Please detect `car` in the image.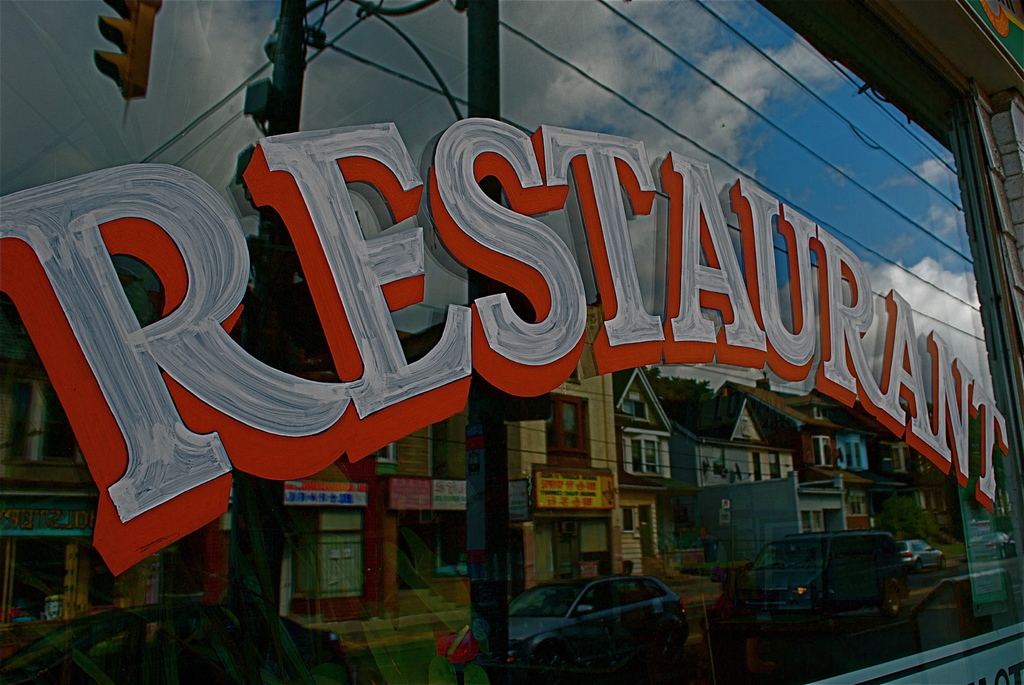
[497, 570, 708, 674].
